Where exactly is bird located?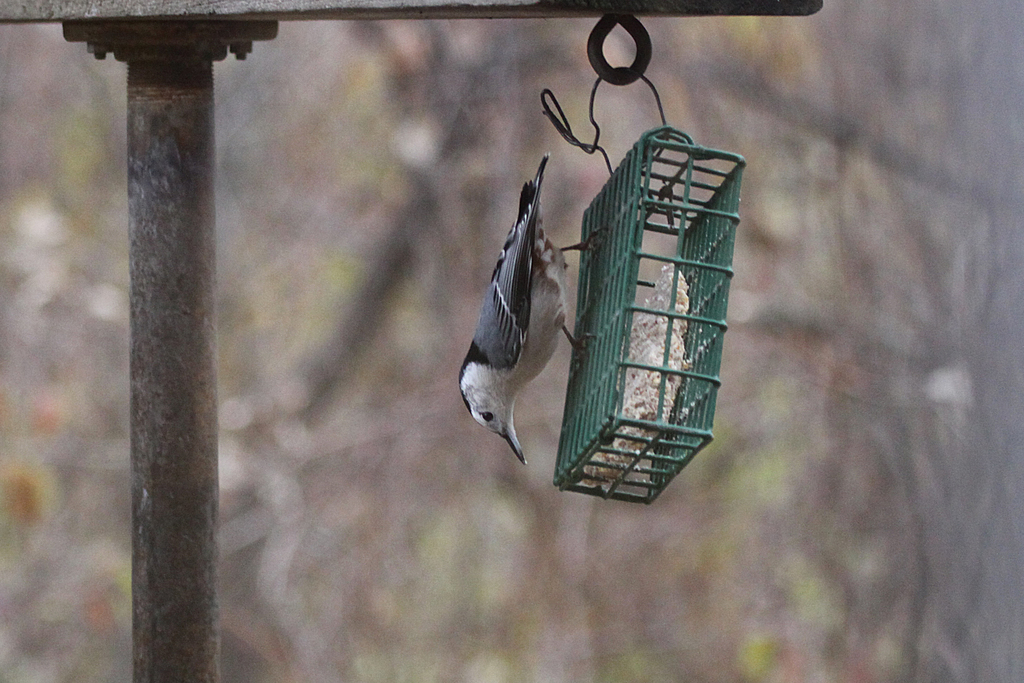
Its bounding box is box=[466, 156, 580, 454].
